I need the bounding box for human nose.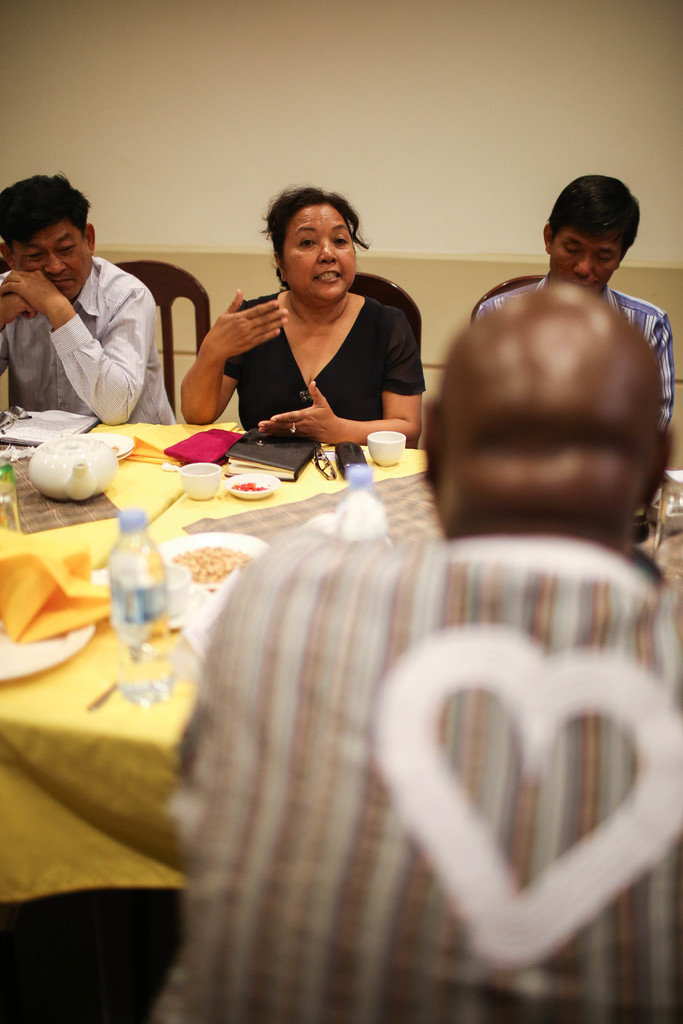
Here it is: x1=42, y1=250, x2=69, y2=279.
